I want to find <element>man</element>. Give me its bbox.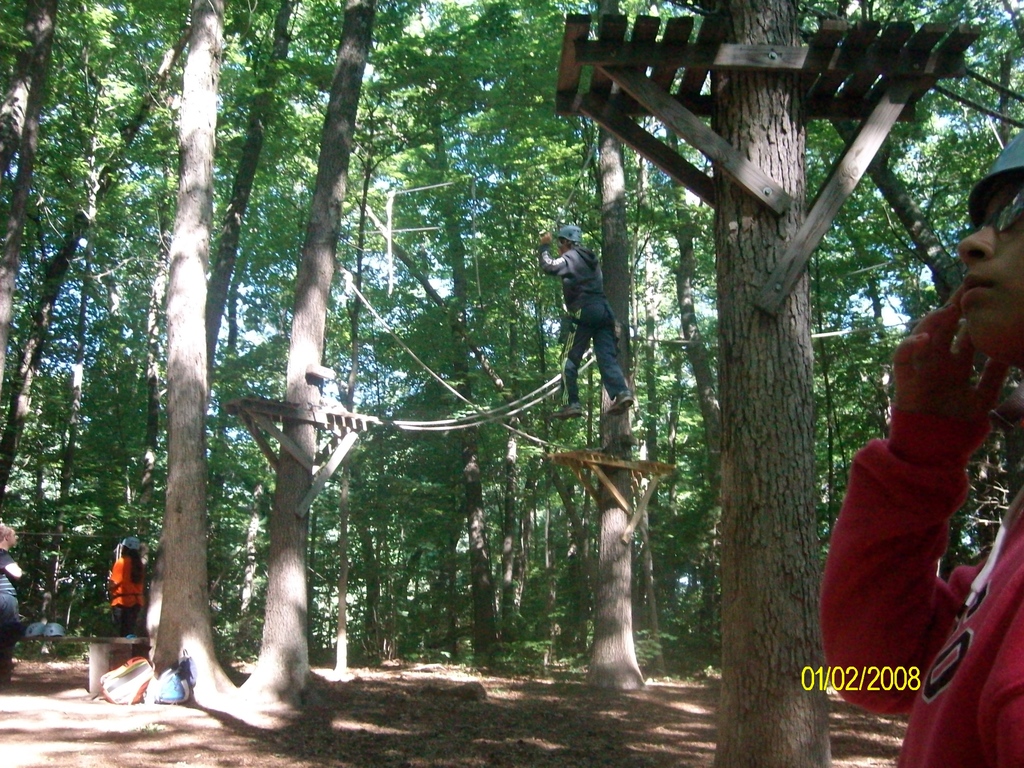
[820, 129, 1023, 767].
